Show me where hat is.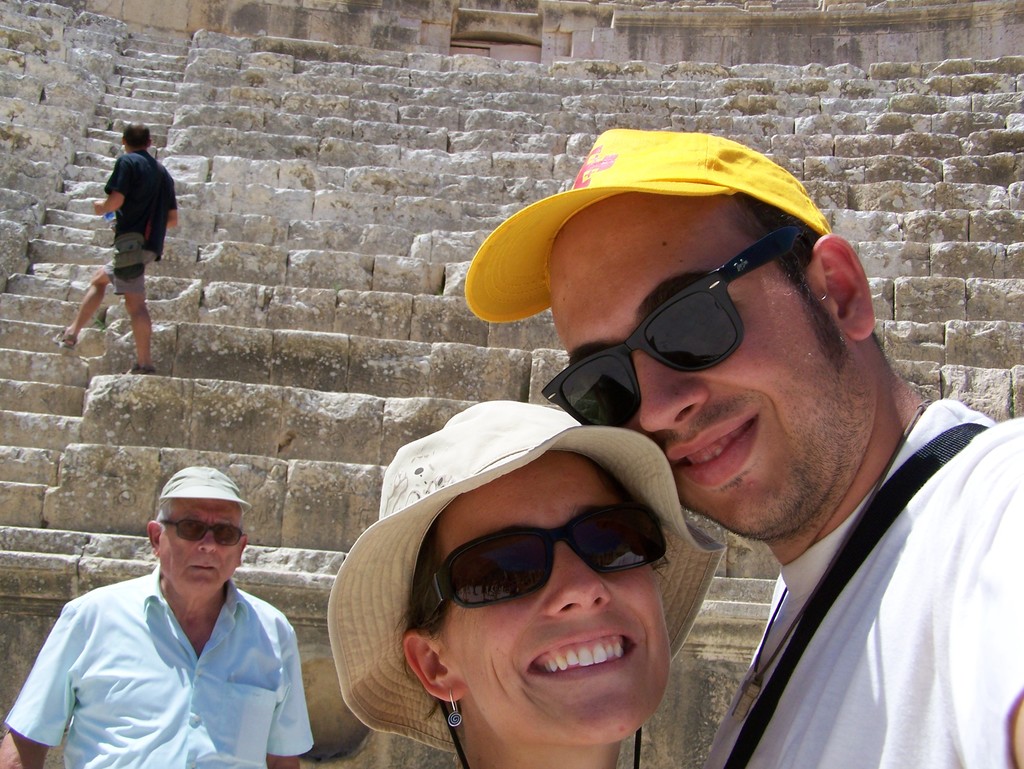
hat is at x1=326, y1=393, x2=724, y2=757.
